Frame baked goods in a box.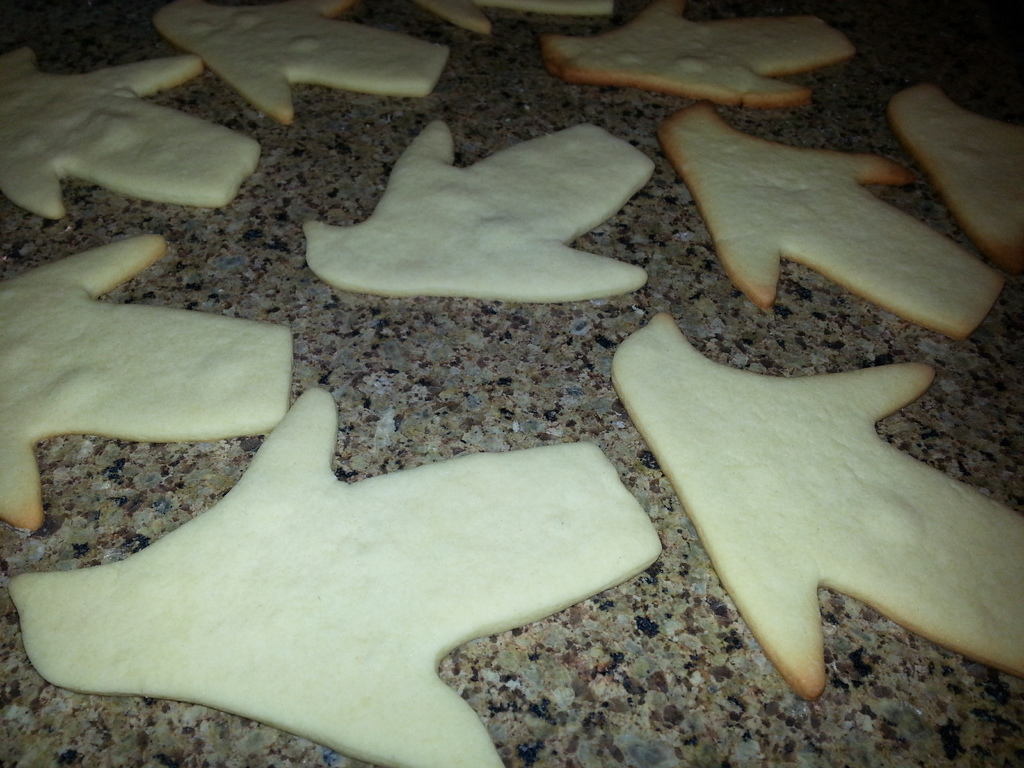
[x1=605, y1=307, x2=1023, y2=700].
